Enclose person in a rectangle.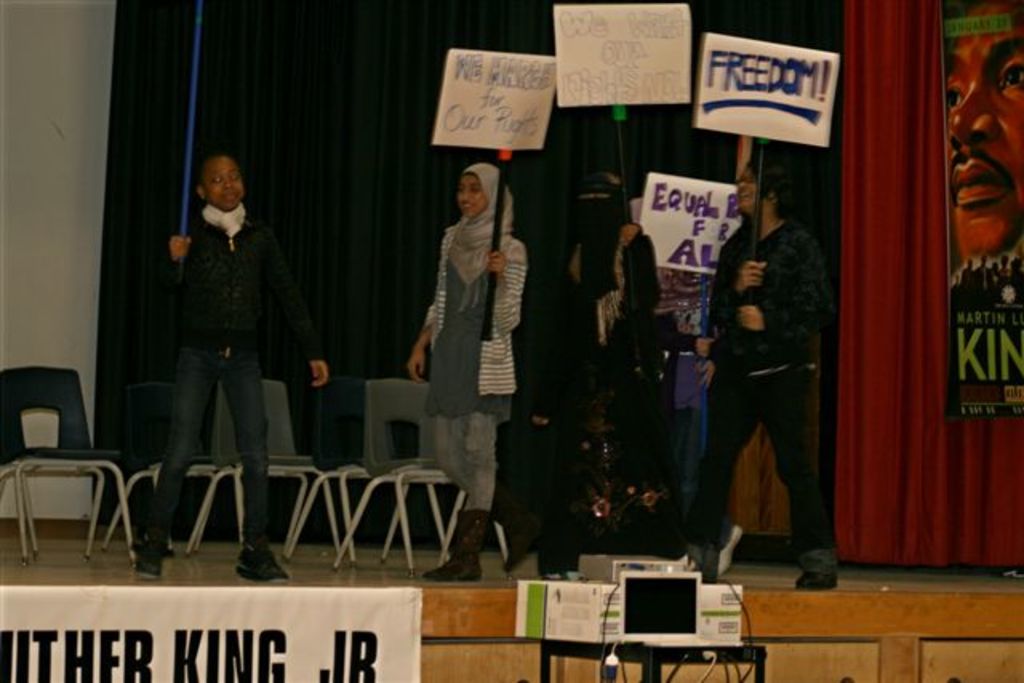
413, 146, 531, 504.
